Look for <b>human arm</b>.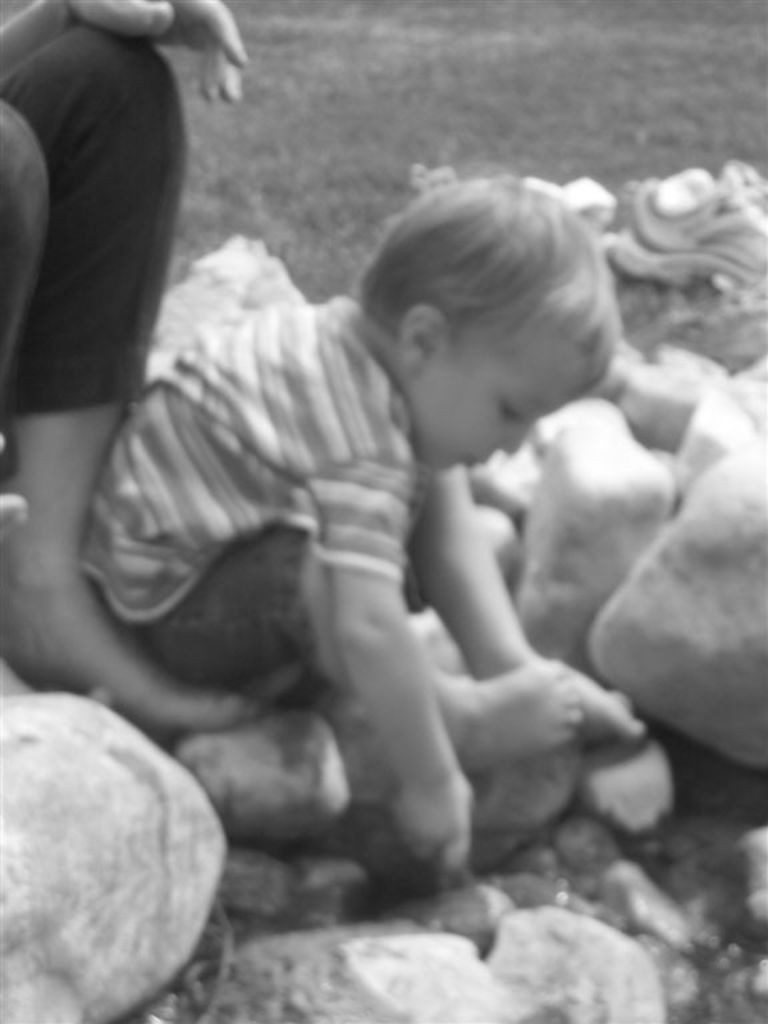
Found: bbox=(315, 456, 476, 896).
